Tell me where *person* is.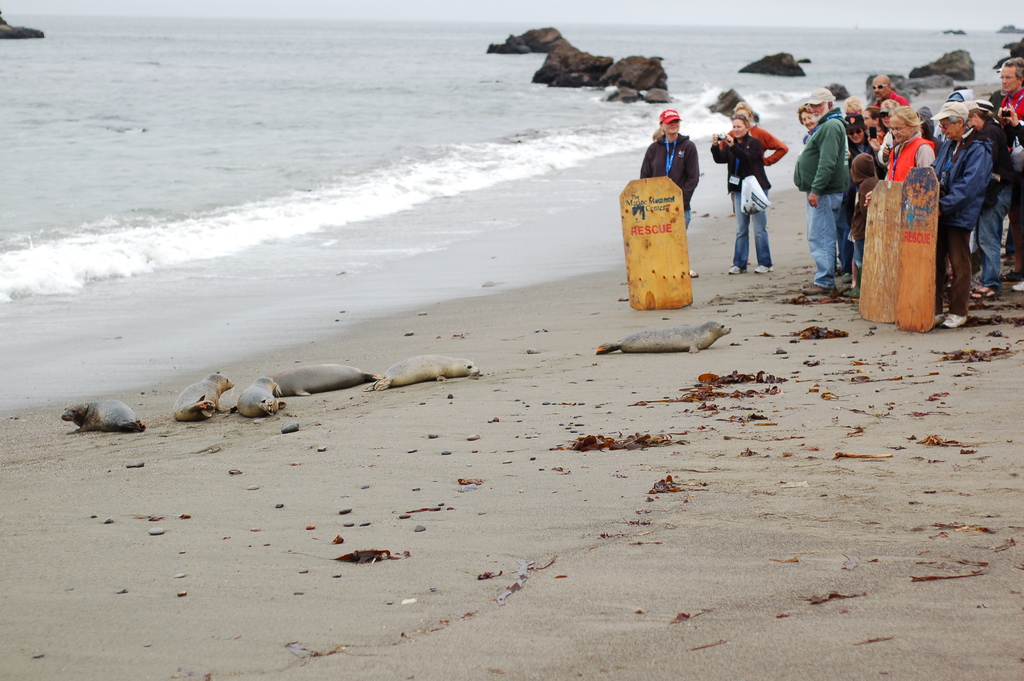
*person* is at Rect(717, 99, 792, 177).
